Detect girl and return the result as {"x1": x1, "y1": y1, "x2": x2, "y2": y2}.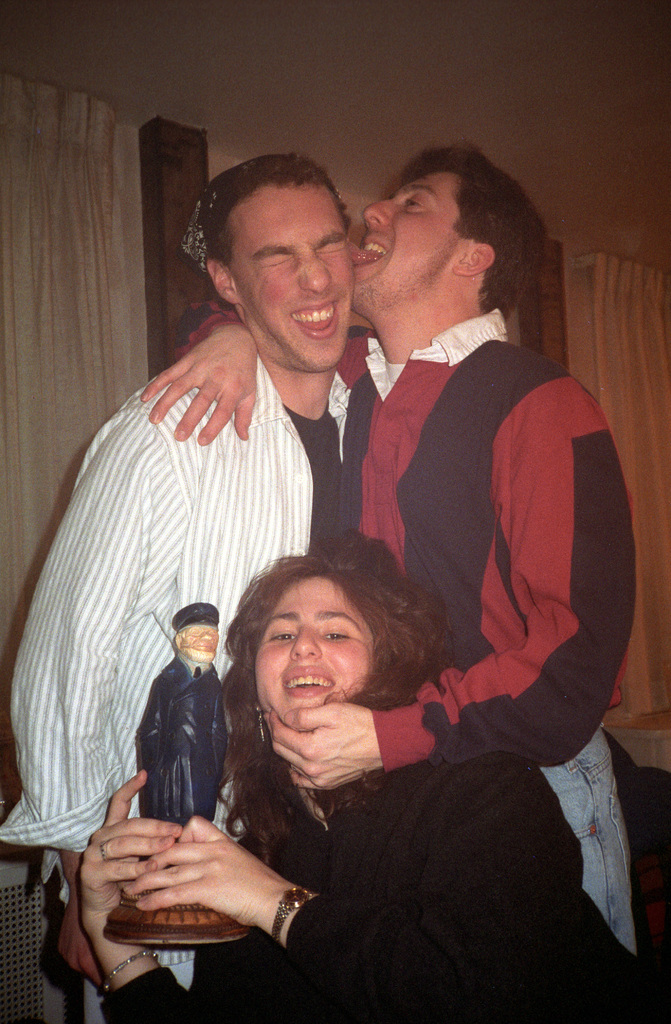
{"x1": 78, "y1": 540, "x2": 661, "y2": 1022}.
